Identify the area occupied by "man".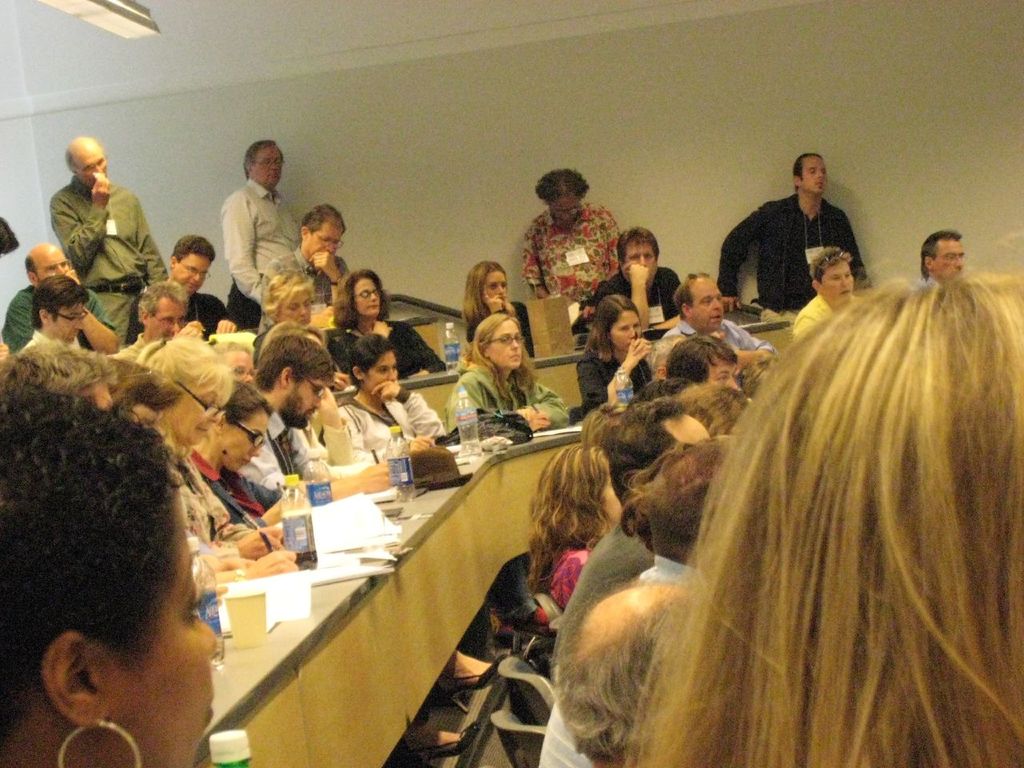
Area: 237 327 394 506.
